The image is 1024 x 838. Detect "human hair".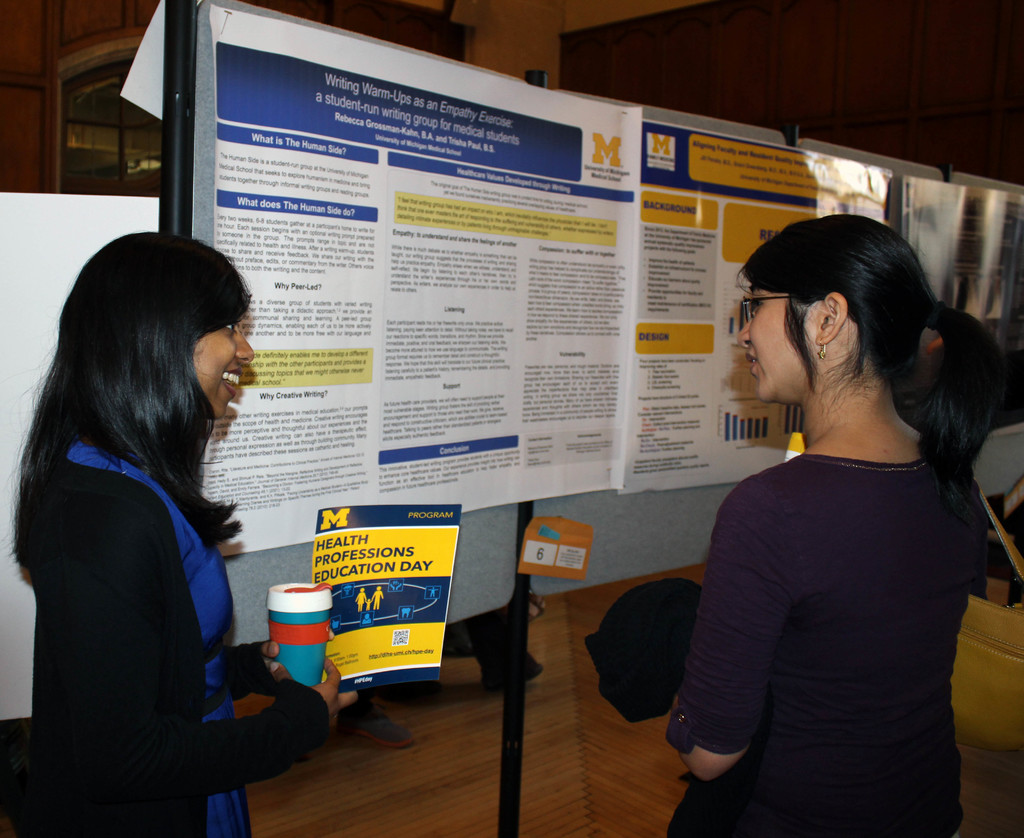
Detection: <bbox>735, 213, 1005, 522</bbox>.
